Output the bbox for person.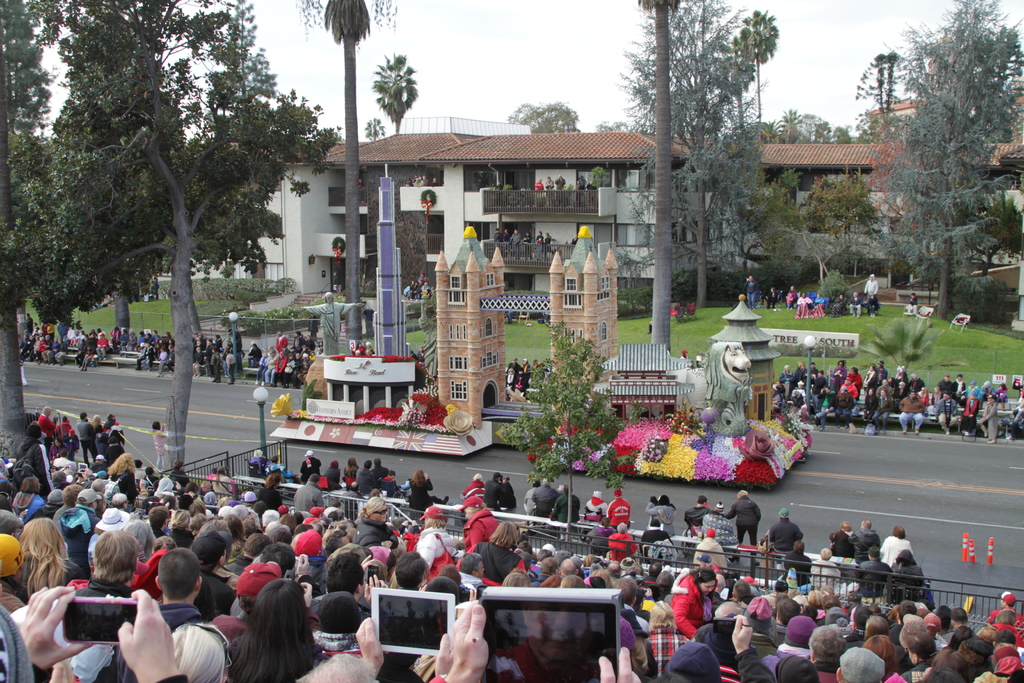
locate(586, 181, 595, 203).
